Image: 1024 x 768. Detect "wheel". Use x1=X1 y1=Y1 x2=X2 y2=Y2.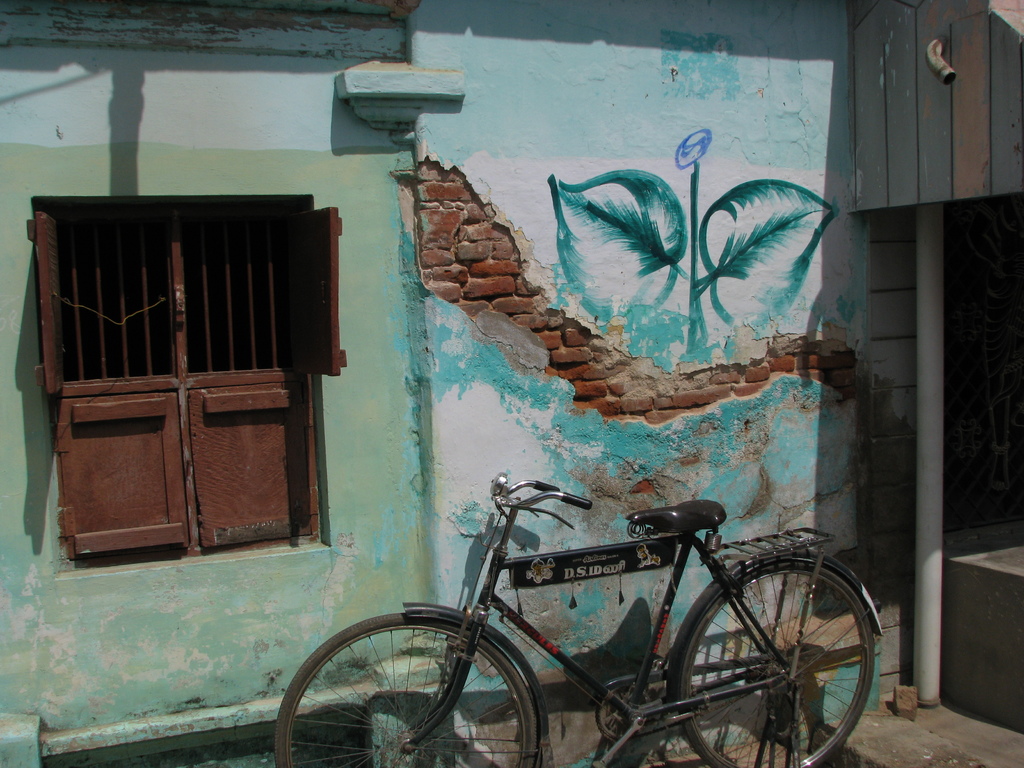
x1=273 y1=614 x2=542 y2=767.
